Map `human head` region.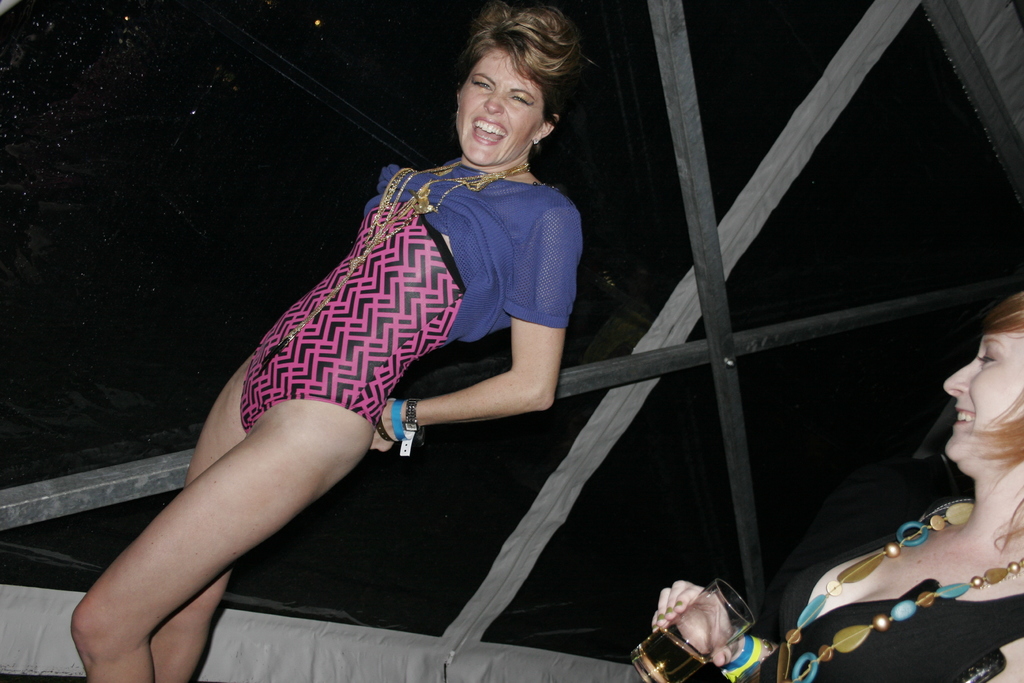
Mapped to (938,288,1023,476).
